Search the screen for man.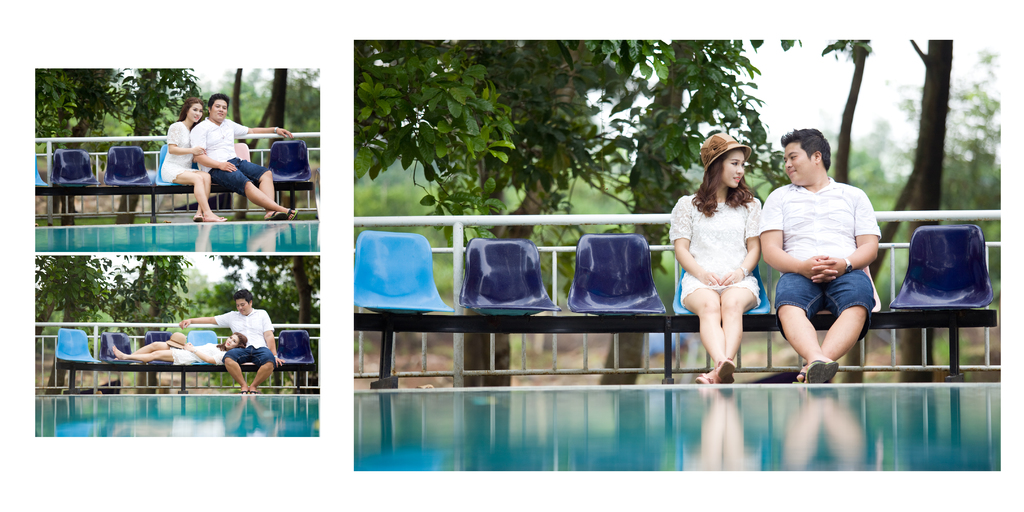
Found at 764:130:897:376.
